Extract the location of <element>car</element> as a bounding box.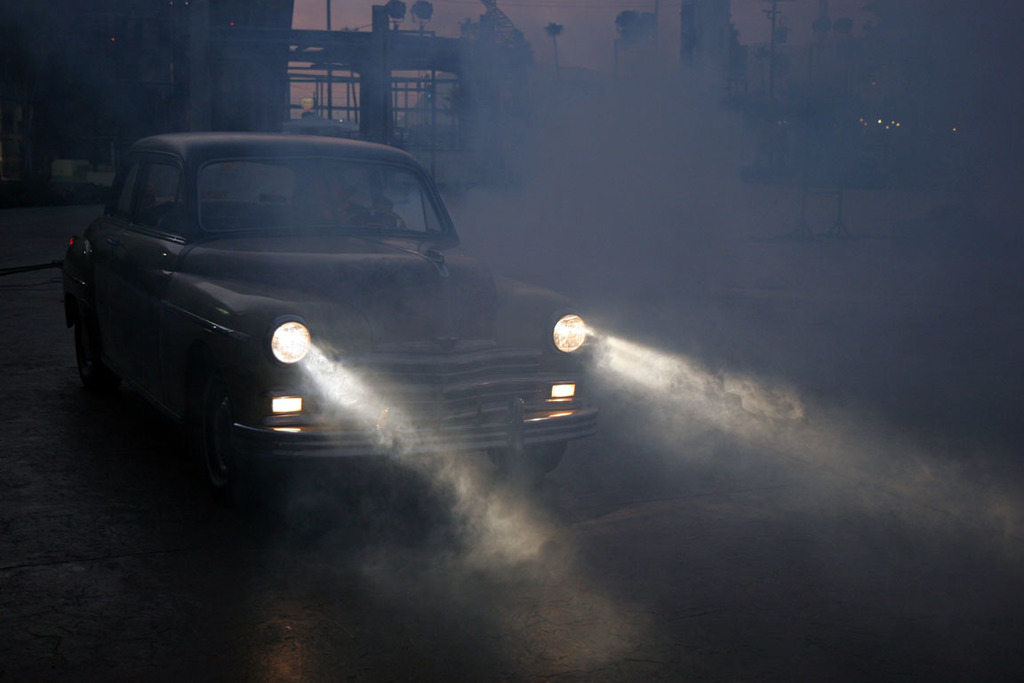
[left=60, top=130, right=604, bottom=505].
